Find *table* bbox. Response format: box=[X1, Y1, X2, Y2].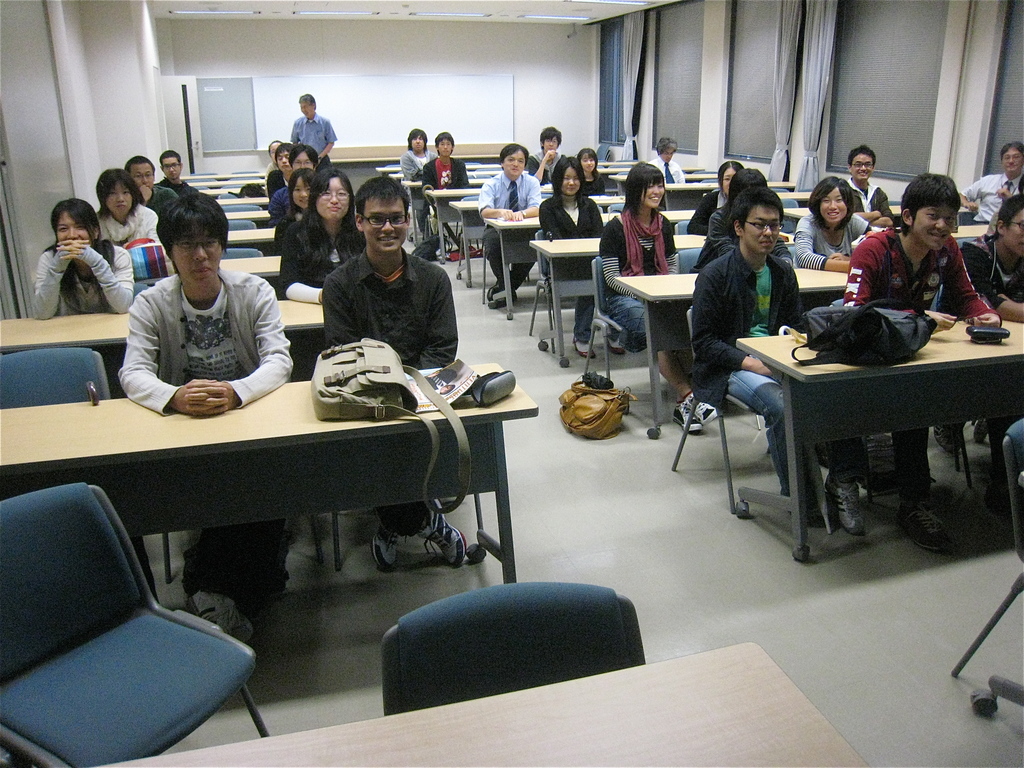
box=[483, 206, 621, 316].
